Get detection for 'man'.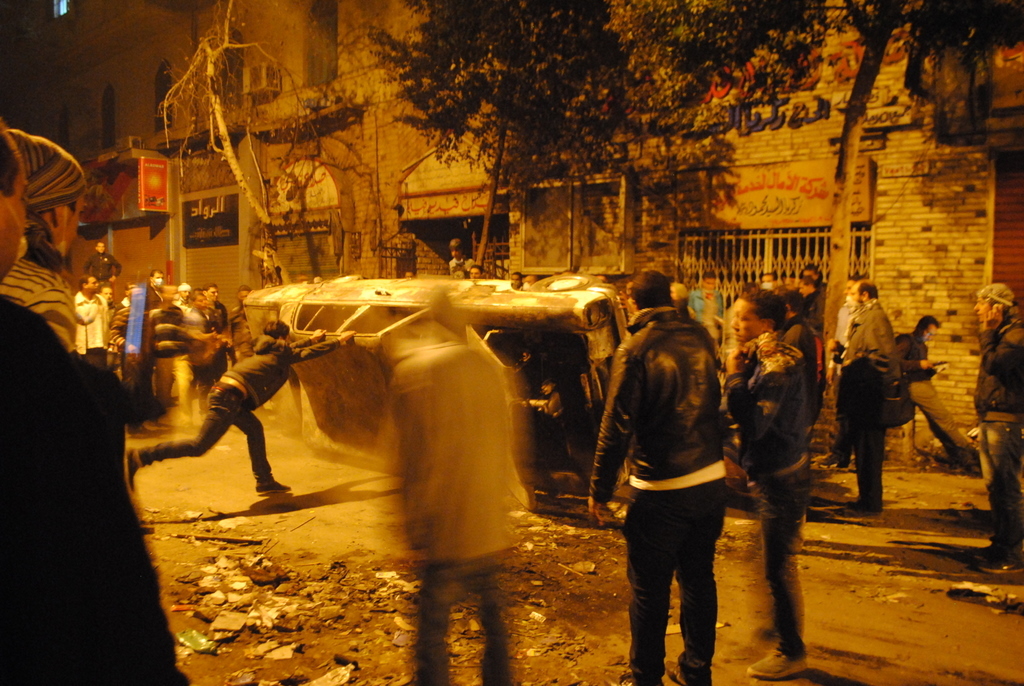
Detection: x1=82 y1=236 x2=122 y2=287.
